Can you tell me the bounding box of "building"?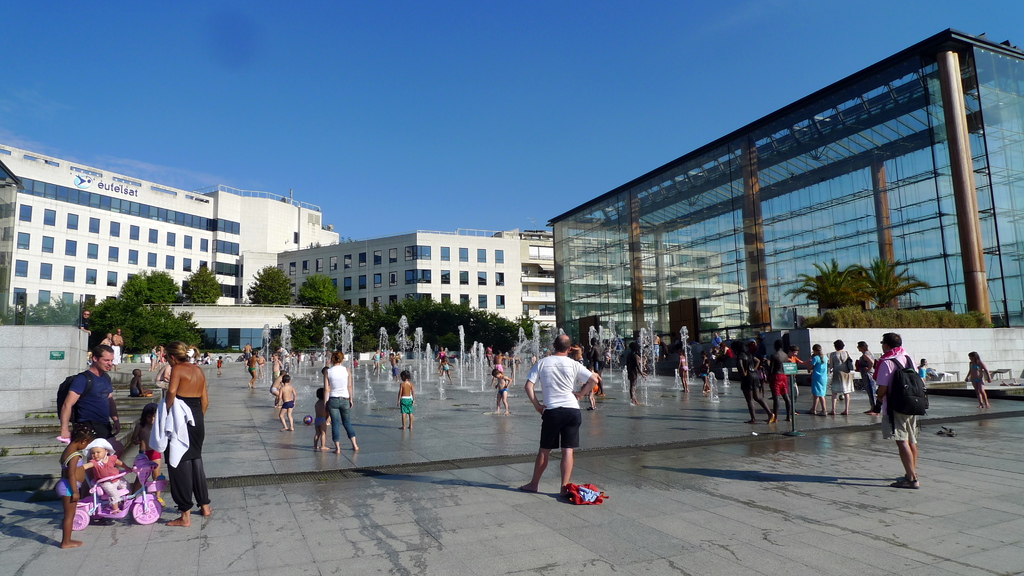
box(0, 146, 525, 324).
